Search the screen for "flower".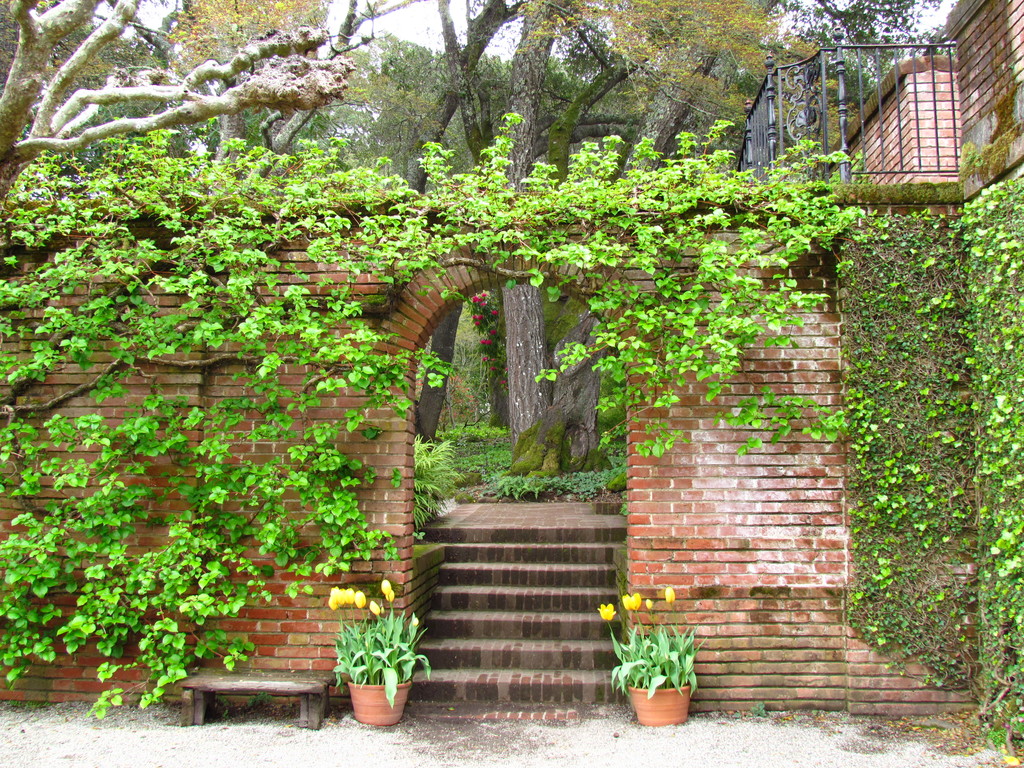
Found at select_region(336, 595, 346, 606).
